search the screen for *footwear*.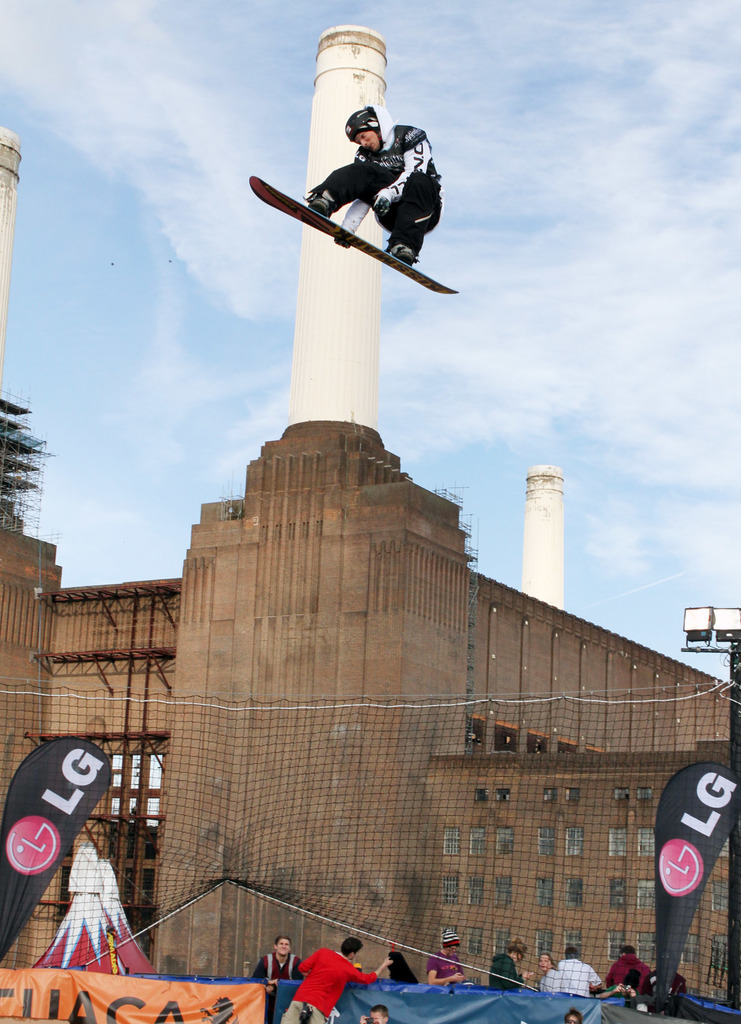
Found at box(389, 244, 415, 266).
